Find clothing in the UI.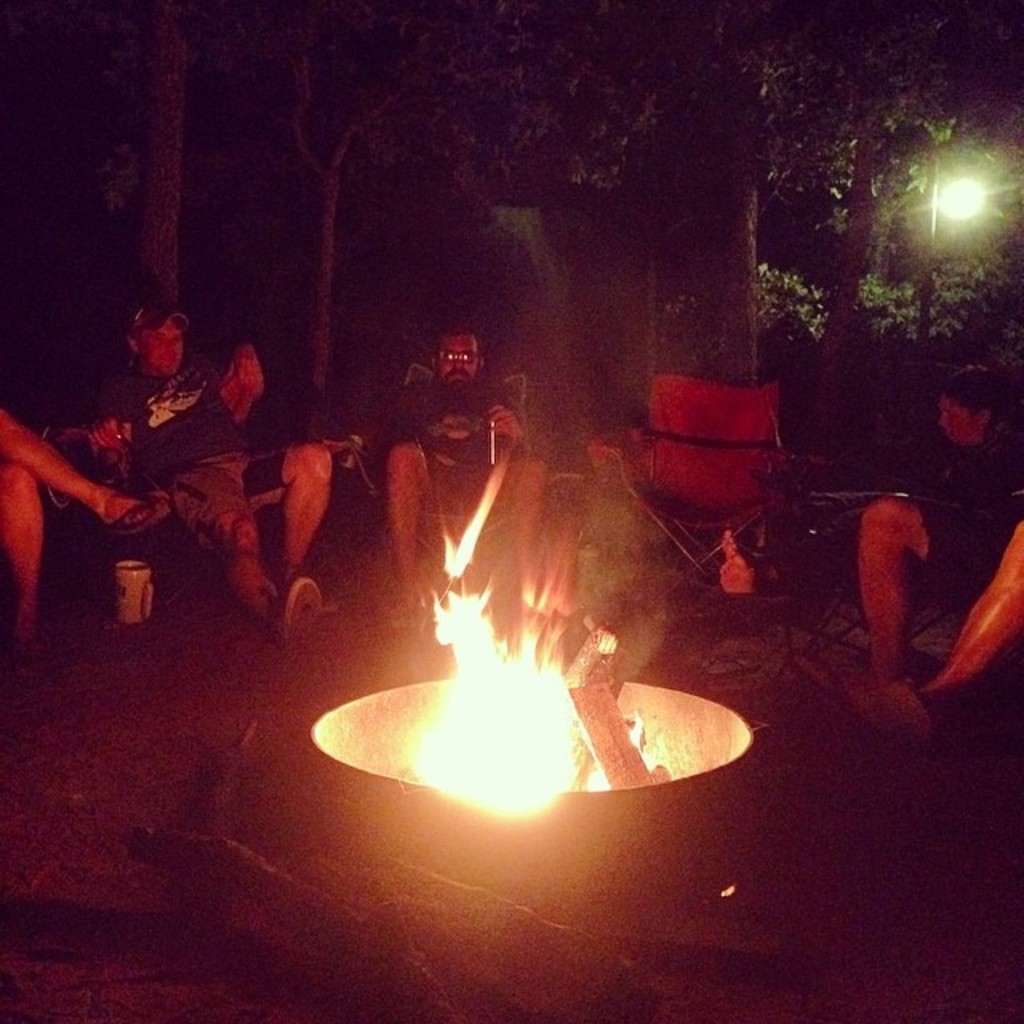
UI element at bbox=(392, 376, 520, 512).
